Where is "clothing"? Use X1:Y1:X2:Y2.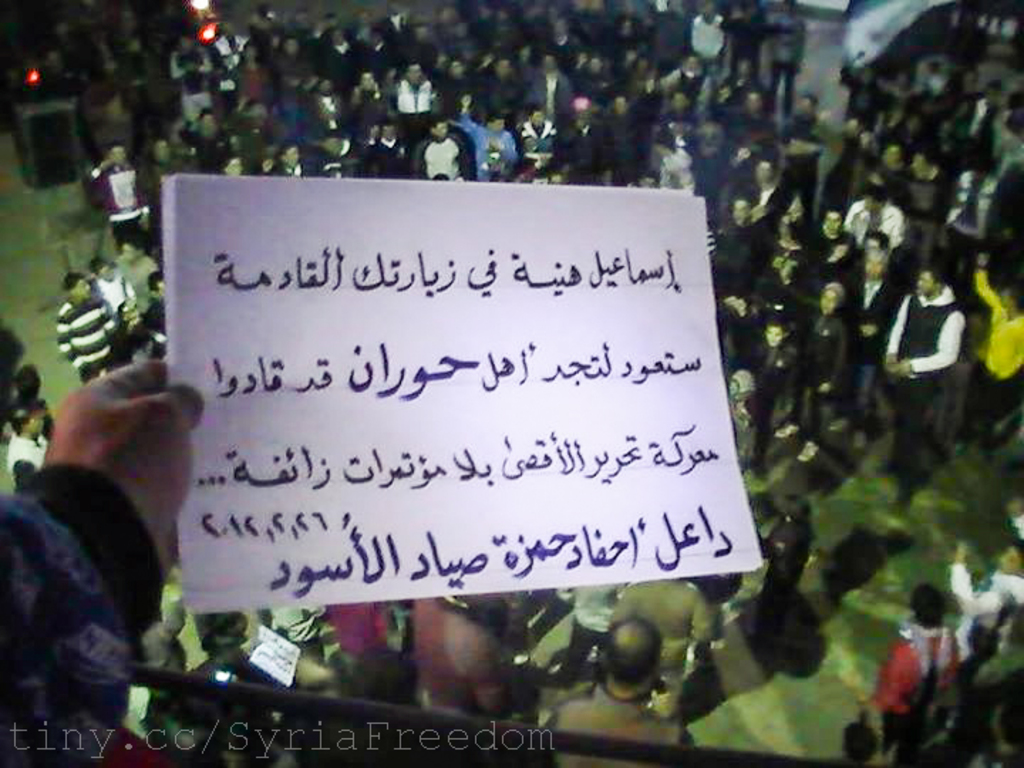
209:617:257:673.
